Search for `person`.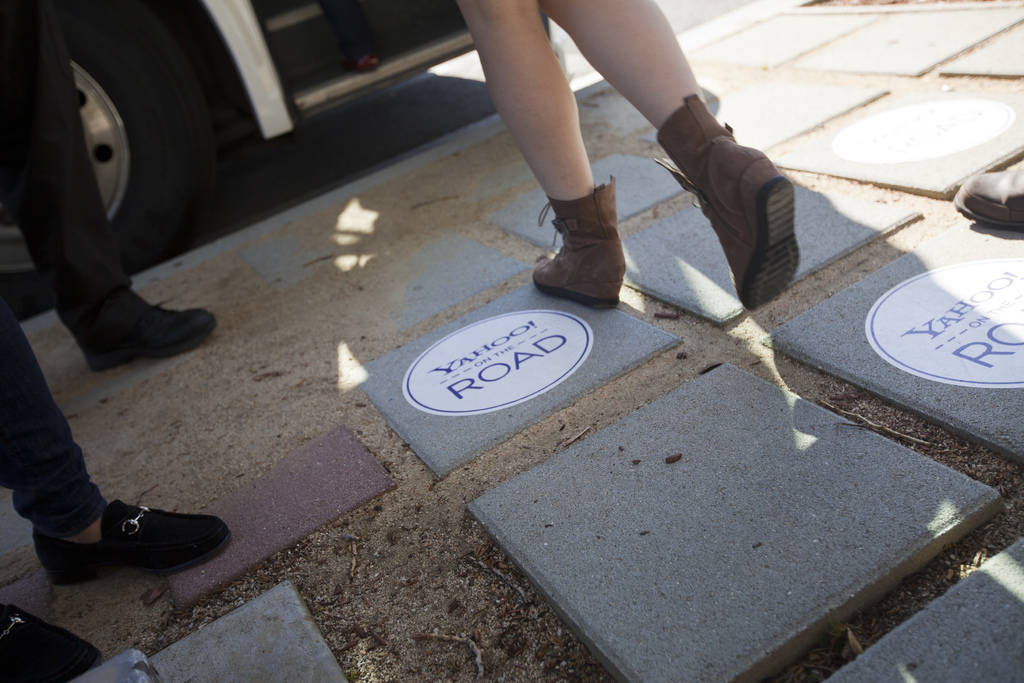
Found at select_region(0, 277, 236, 682).
